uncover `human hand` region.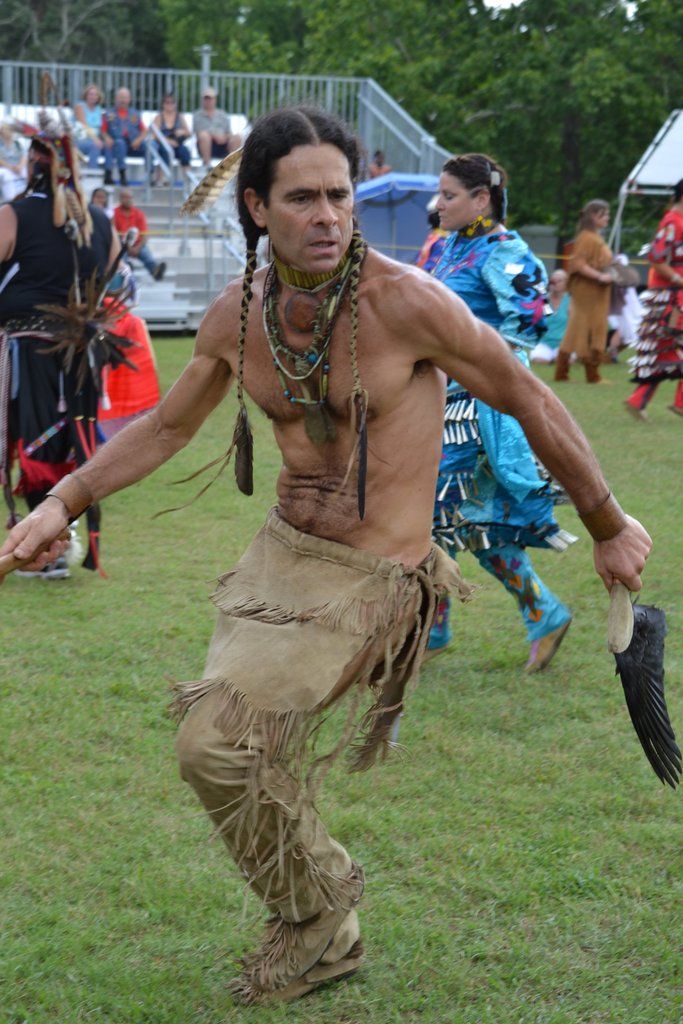
Uncovered: 127:136:140:152.
